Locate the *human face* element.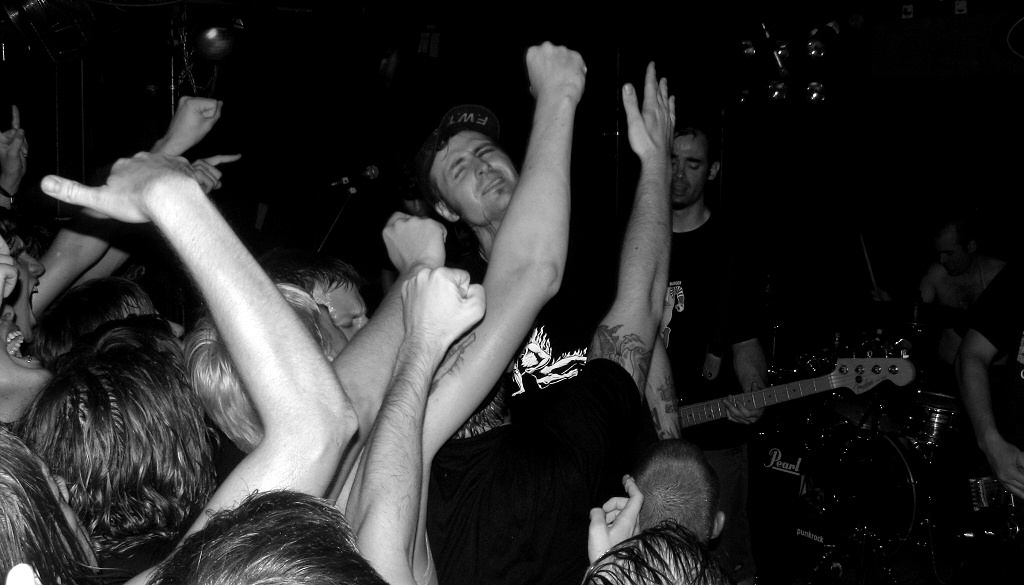
Element bbox: {"x1": 430, "y1": 129, "x2": 521, "y2": 224}.
